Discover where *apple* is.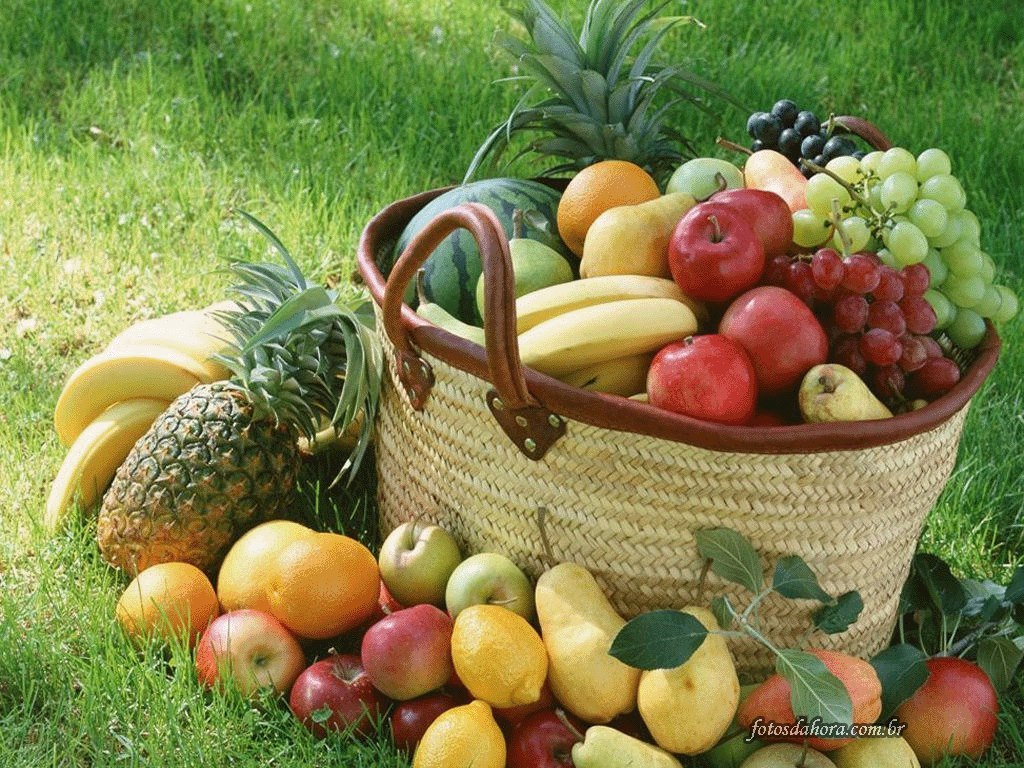
Discovered at [x1=837, y1=723, x2=928, y2=767].
